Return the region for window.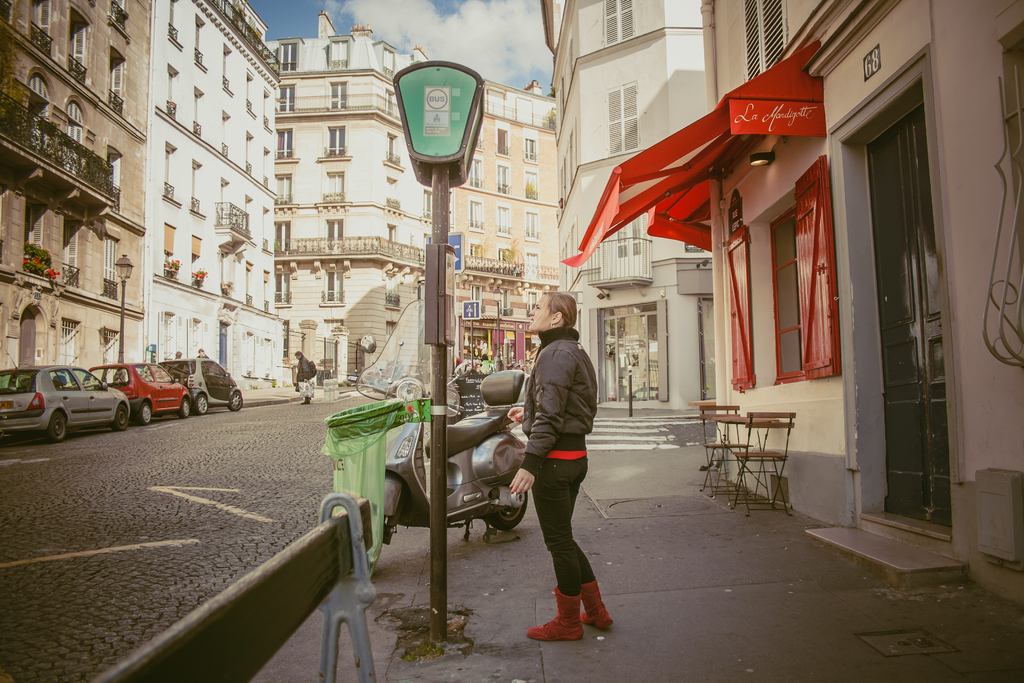
(524, 291, 539, 317).
